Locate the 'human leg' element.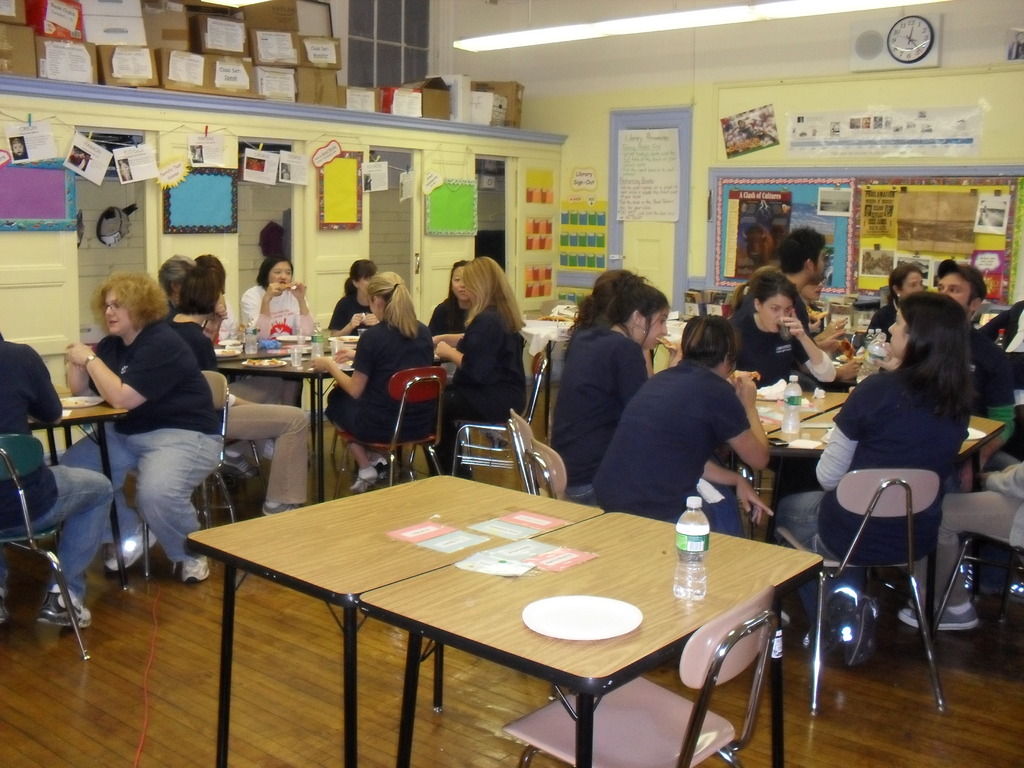
Element bbox: 771,495,930,671.
